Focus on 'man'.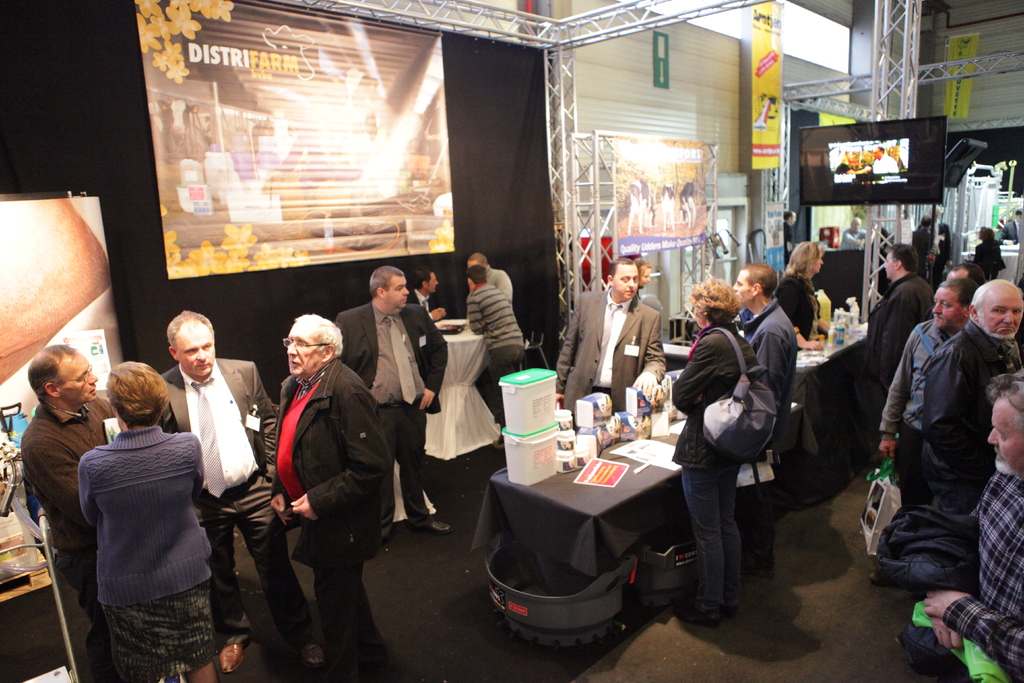
Focused at pyautogui.locateOnScreen(271, 315, 392, 682).
